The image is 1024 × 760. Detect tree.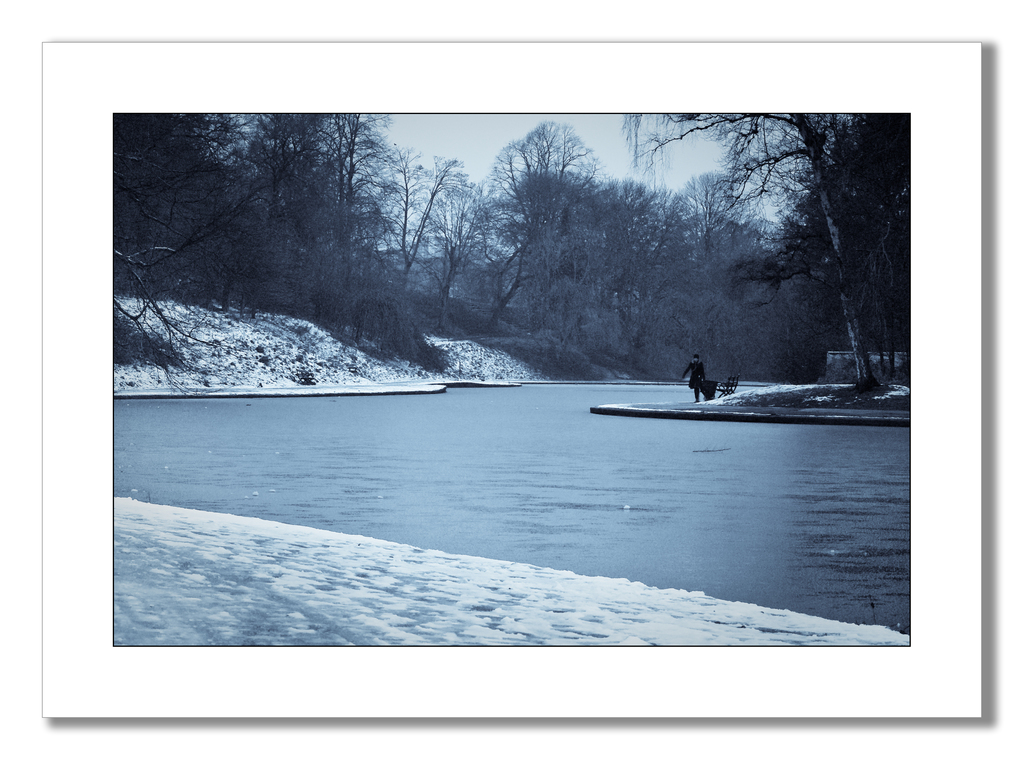
Detection: (635,111,911,413).
